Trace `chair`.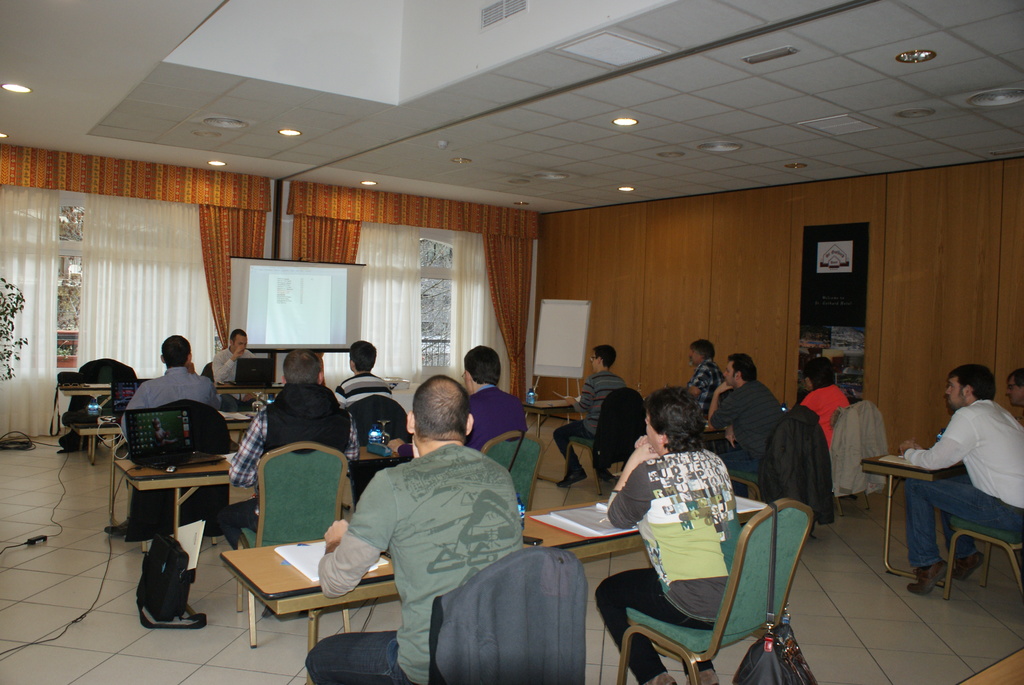
Traced to [x1=348, y1=396, x2=406, y2=447].
